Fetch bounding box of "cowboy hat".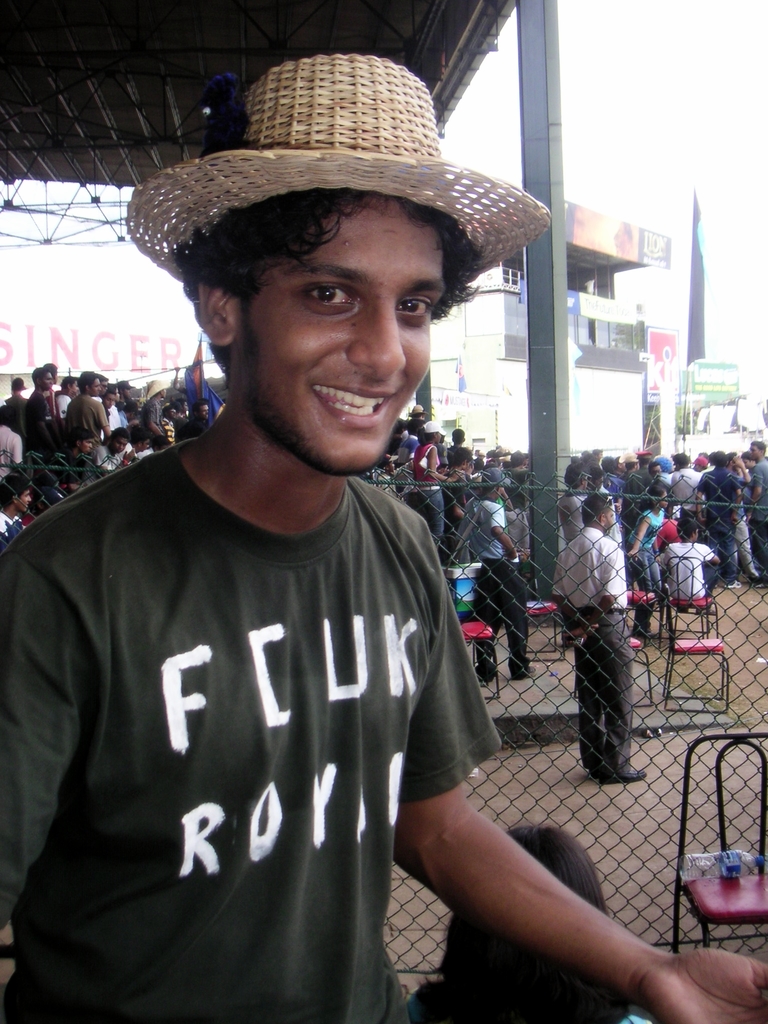
Bbox: box=[146, 379, 167, 400].
